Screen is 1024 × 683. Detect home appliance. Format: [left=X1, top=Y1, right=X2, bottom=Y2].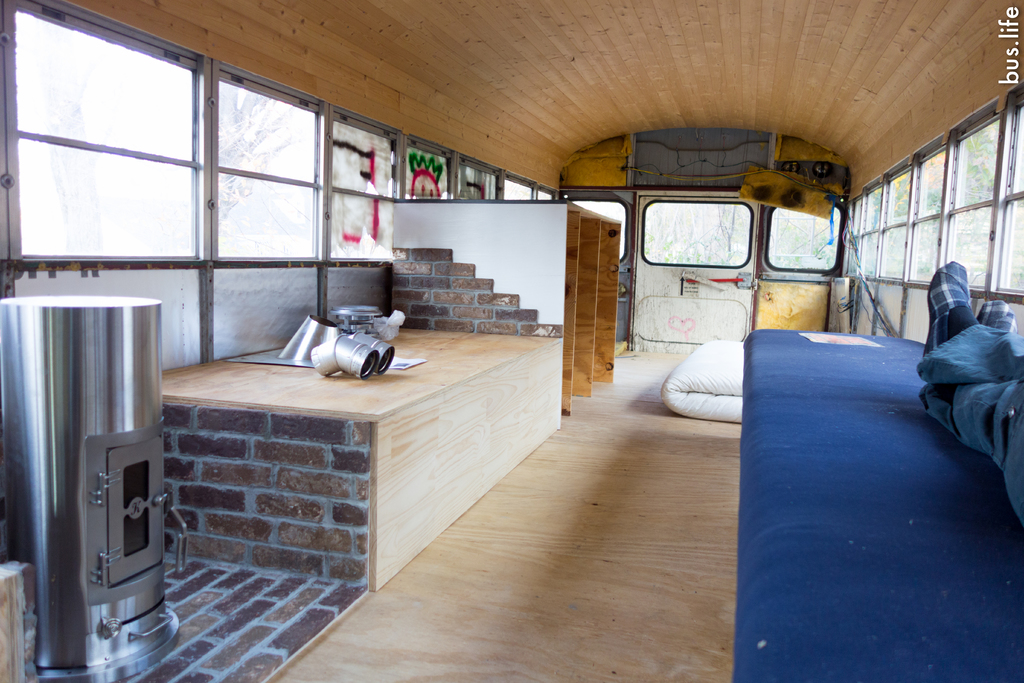
[left=45, top=290, right=186, bottom=641].
